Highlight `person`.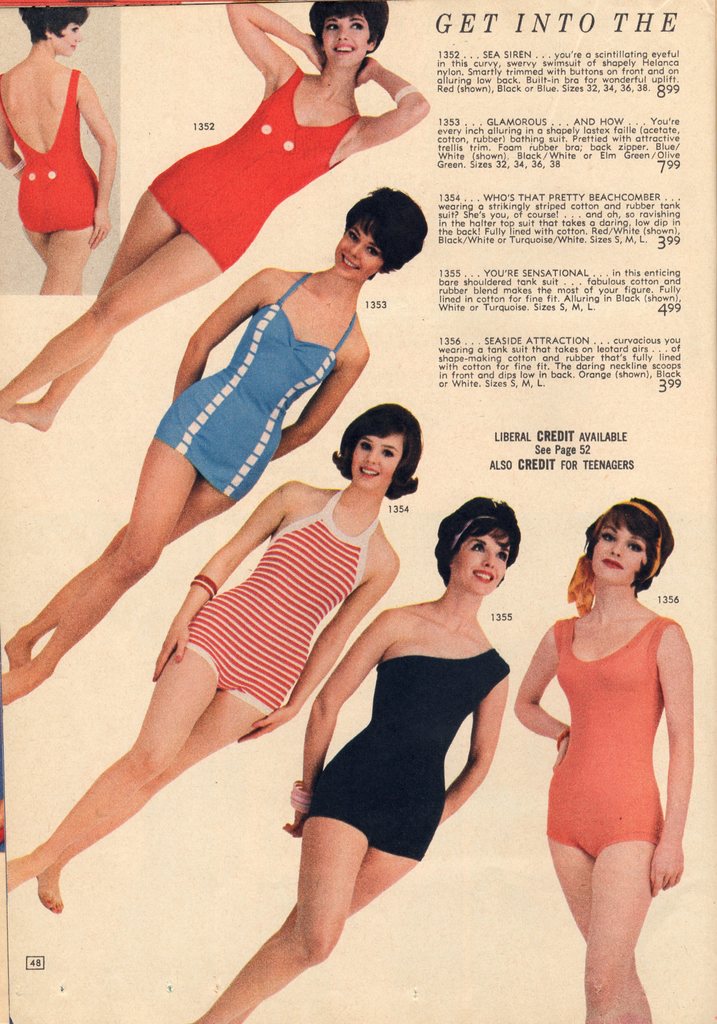
Highlighted region: bbox=(1, 0, 435, 433).
